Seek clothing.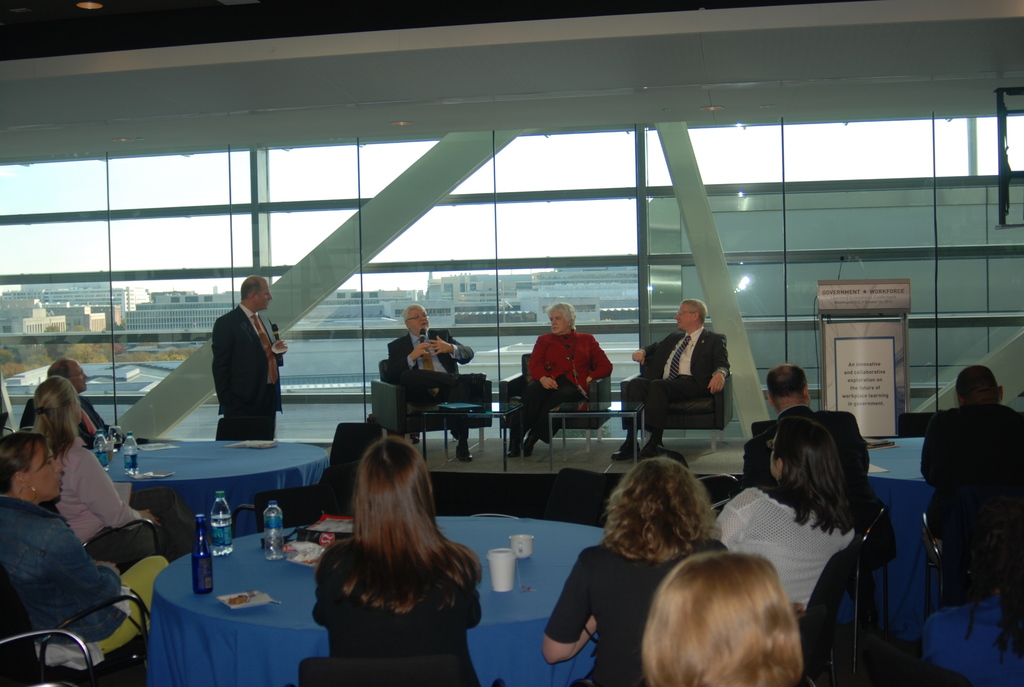
(714,485,860,638).
